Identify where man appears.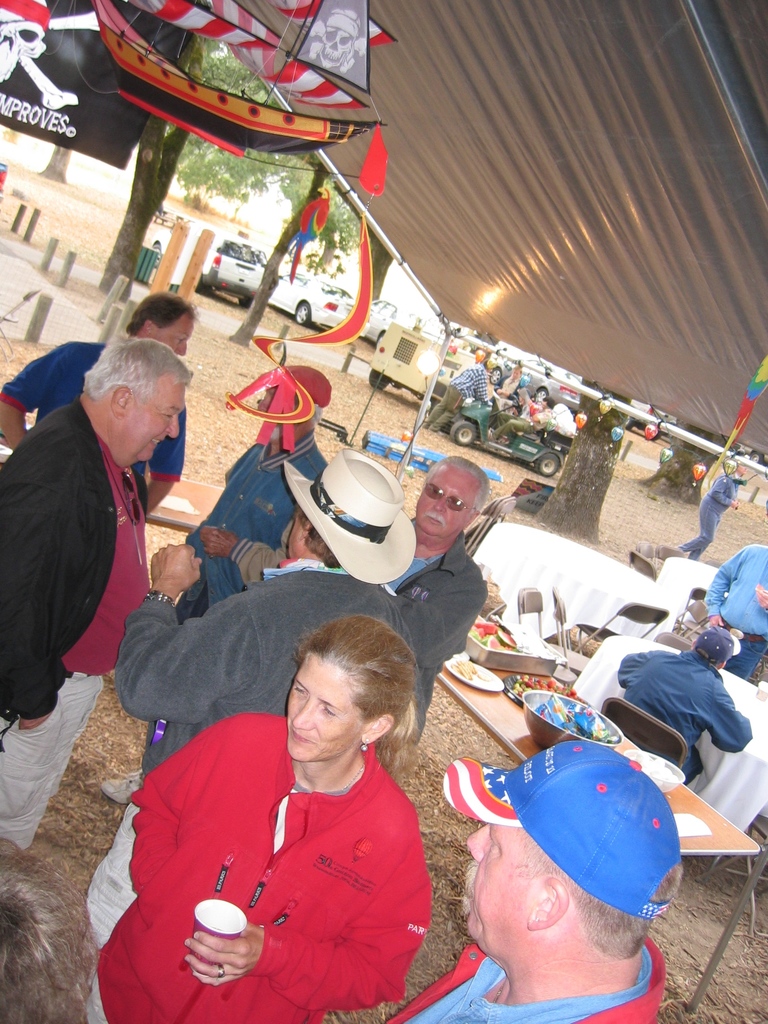
Appears at x1=3 y1=289 x2=200 y2=527.
